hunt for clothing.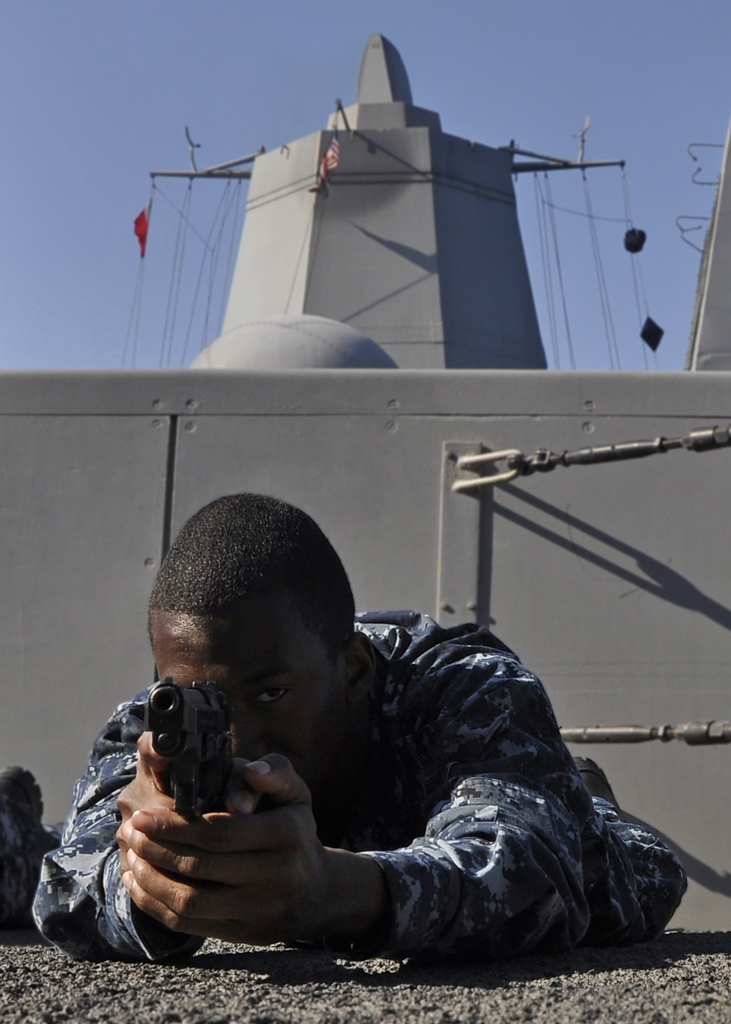
Hunted down at 0/794/47/932.
